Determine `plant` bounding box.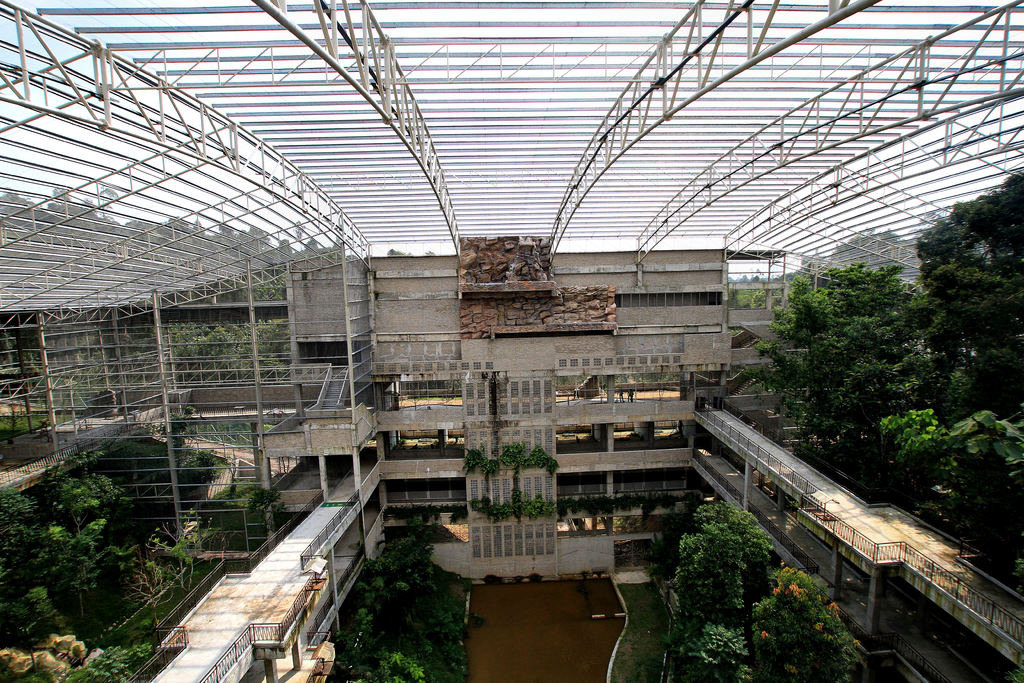
Determined: 501/442/524/475.
